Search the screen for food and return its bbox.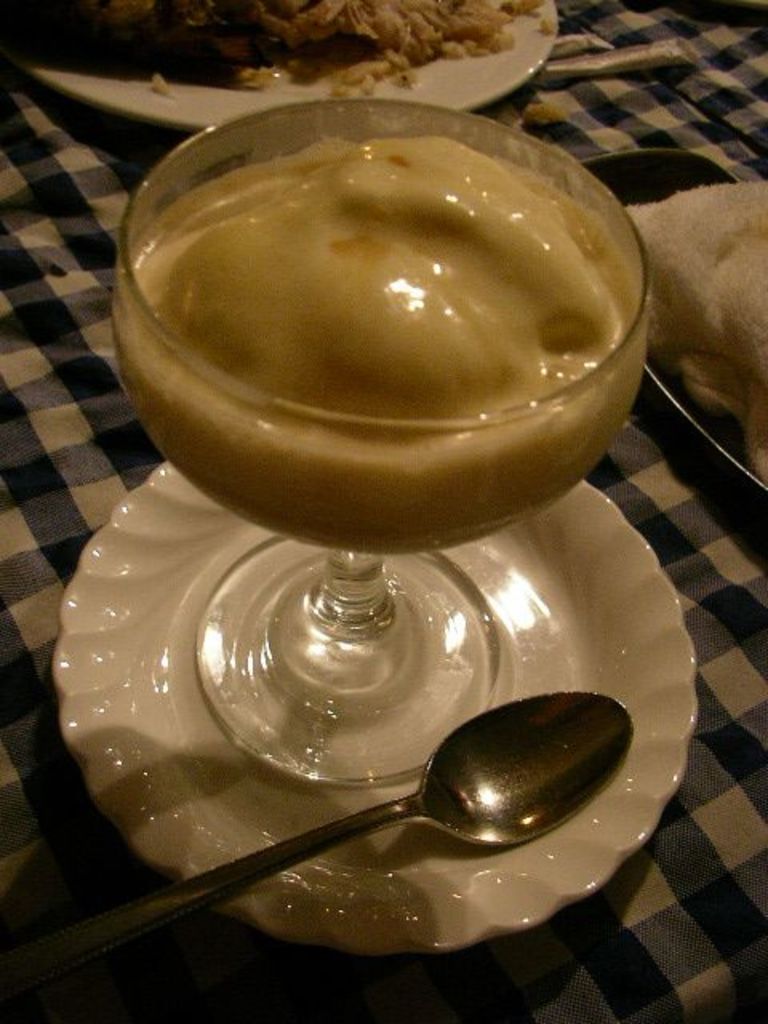
Found: bbox(120, 138, 662, 501).
